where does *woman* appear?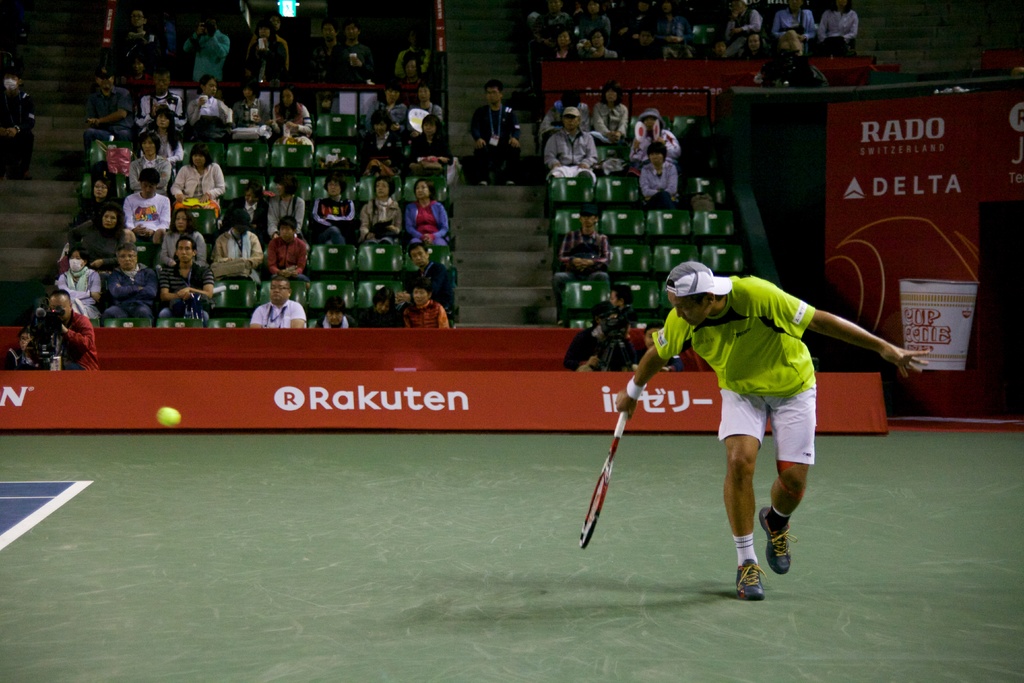
Appears at (610, 281, 631, 318).
